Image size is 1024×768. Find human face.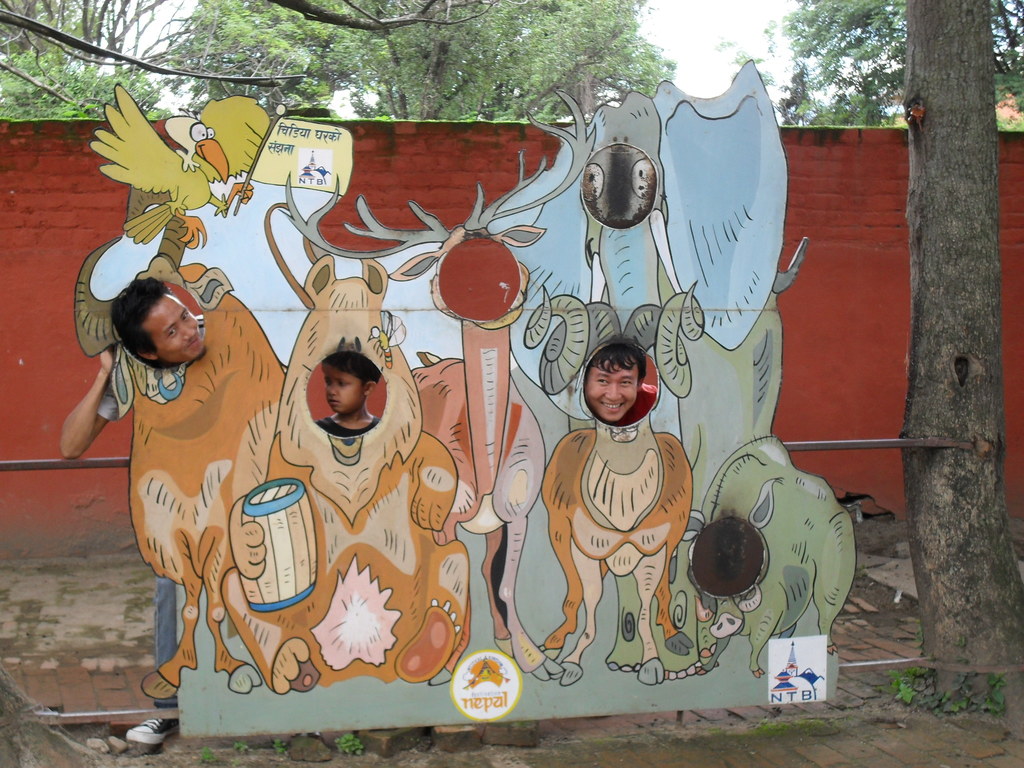
[322, 363, 363, 413].
